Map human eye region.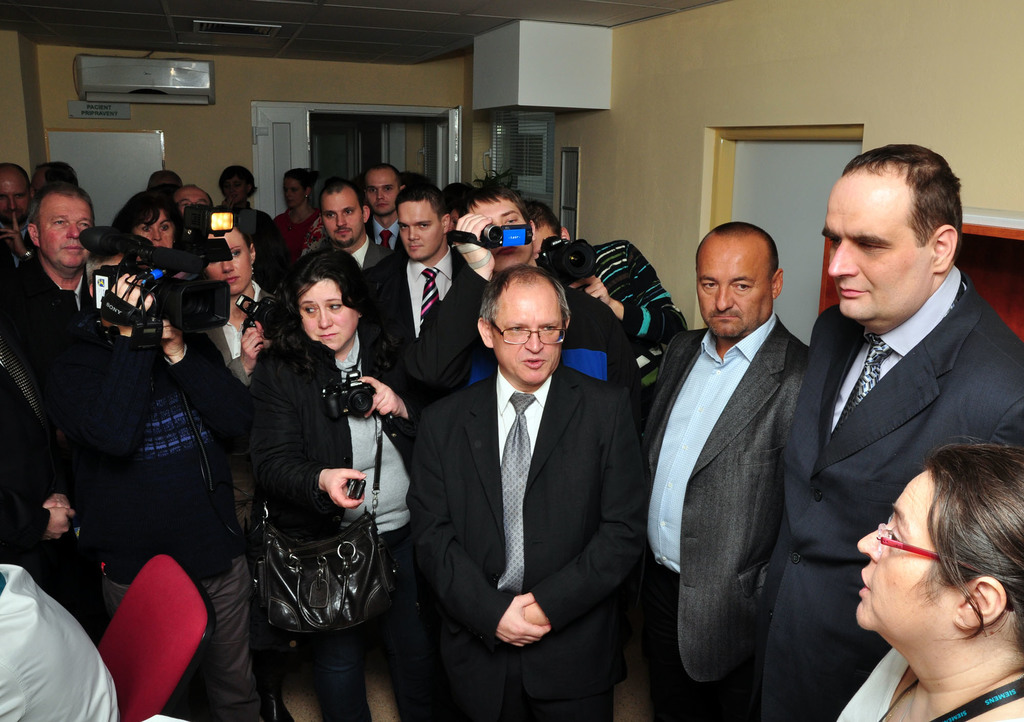
Mapped to [321, 209, 338, 222].
